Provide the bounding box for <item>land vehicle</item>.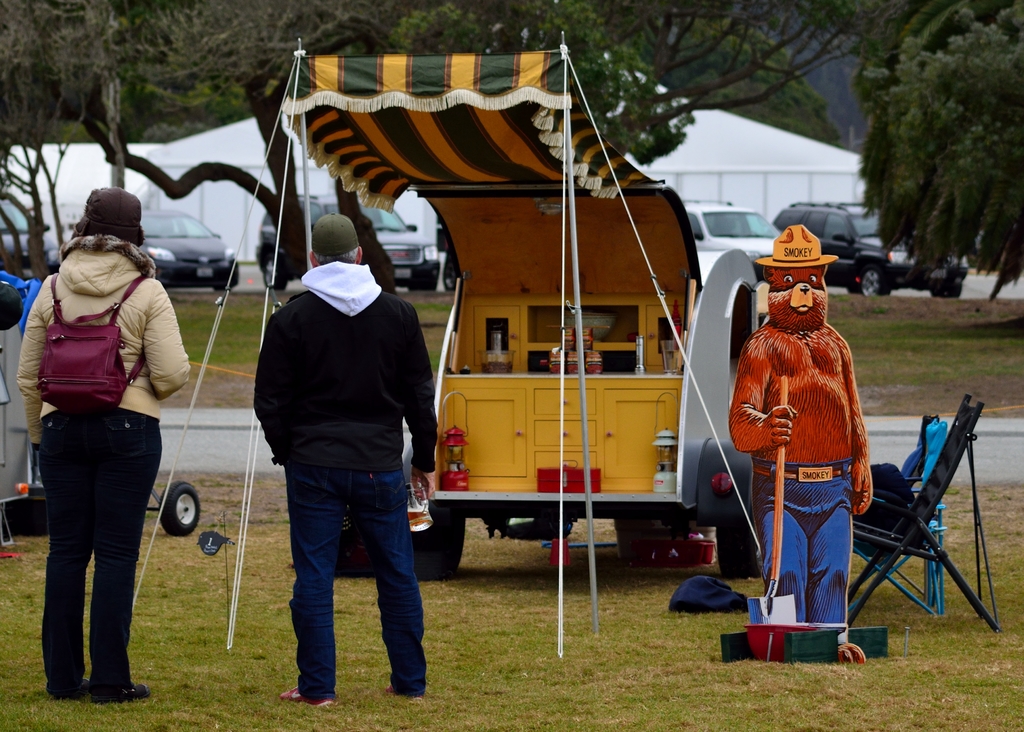
select_region(142, 208, 241, 286).
